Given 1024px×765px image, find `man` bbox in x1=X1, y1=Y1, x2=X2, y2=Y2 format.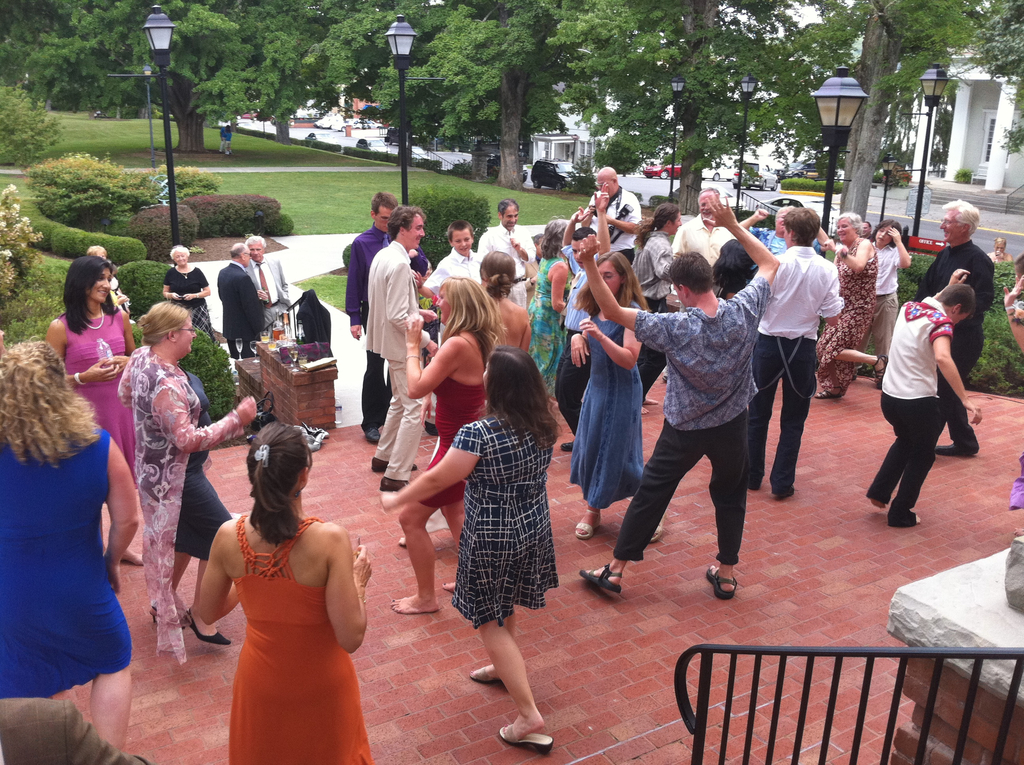
x1=558, y1=184, x2=609, y2=453.
